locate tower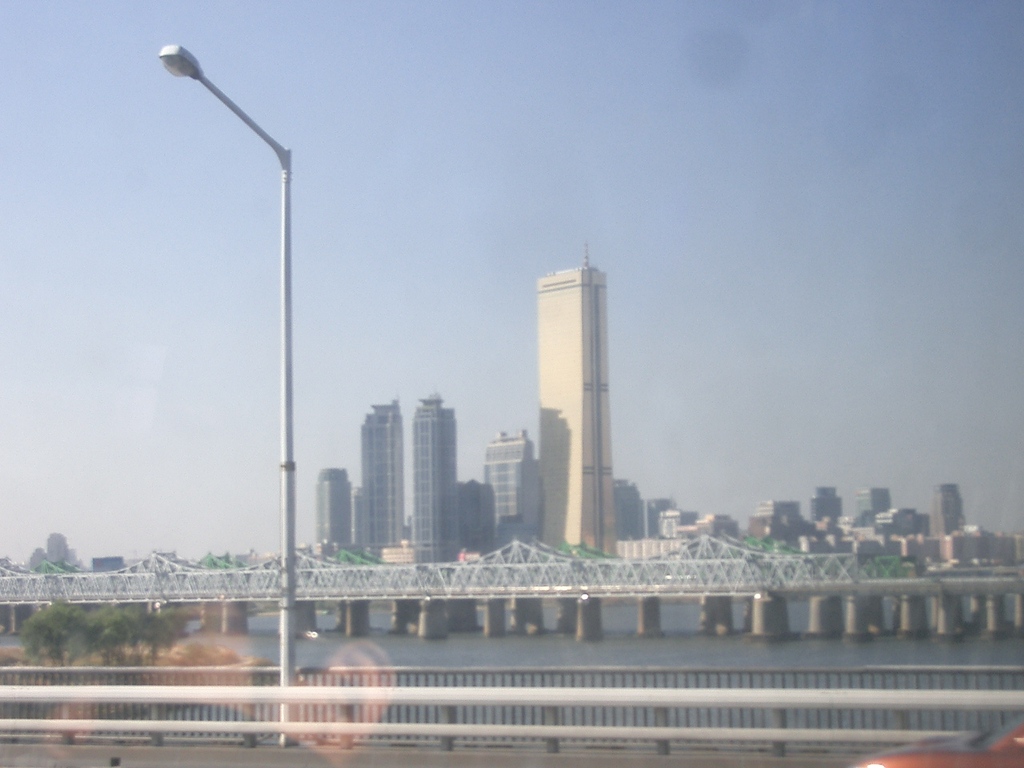
region(314, 460, 357, 554)
